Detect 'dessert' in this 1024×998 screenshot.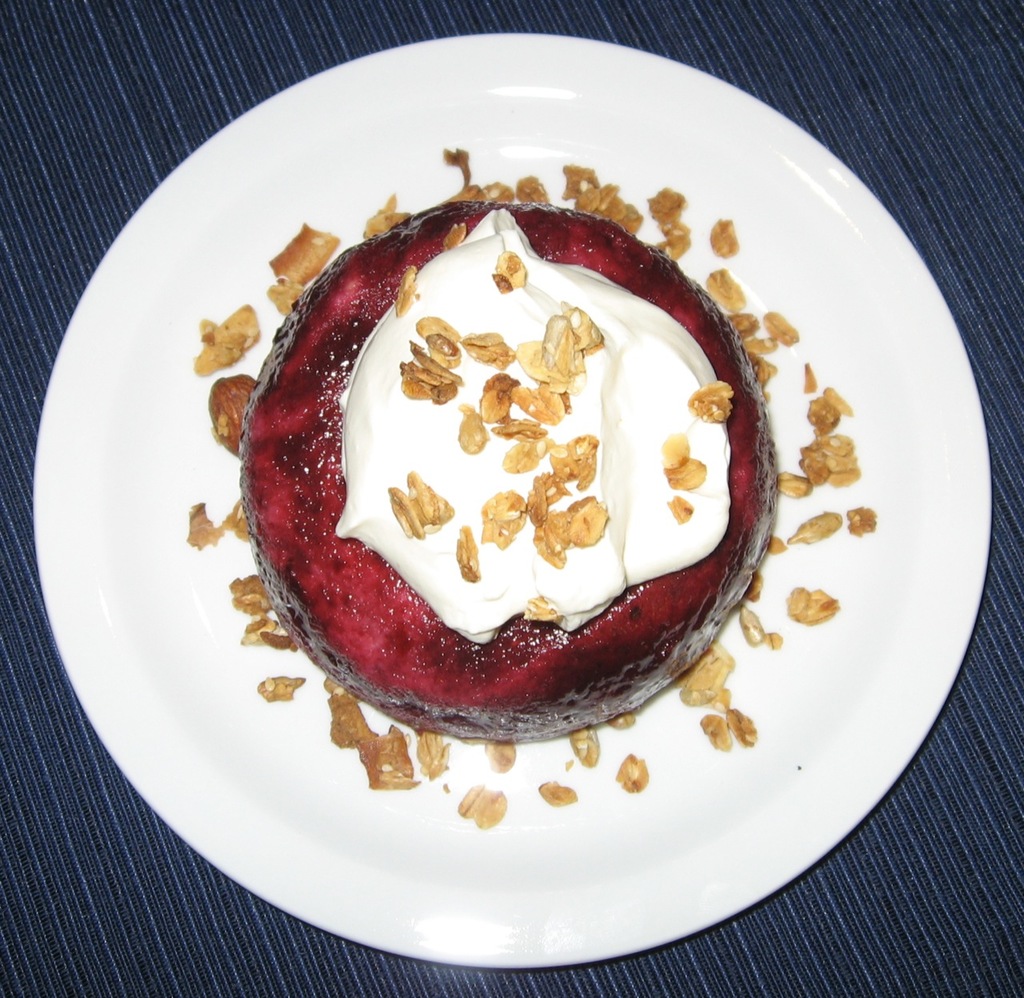
Detection: box(243, 186, 802, 780).
